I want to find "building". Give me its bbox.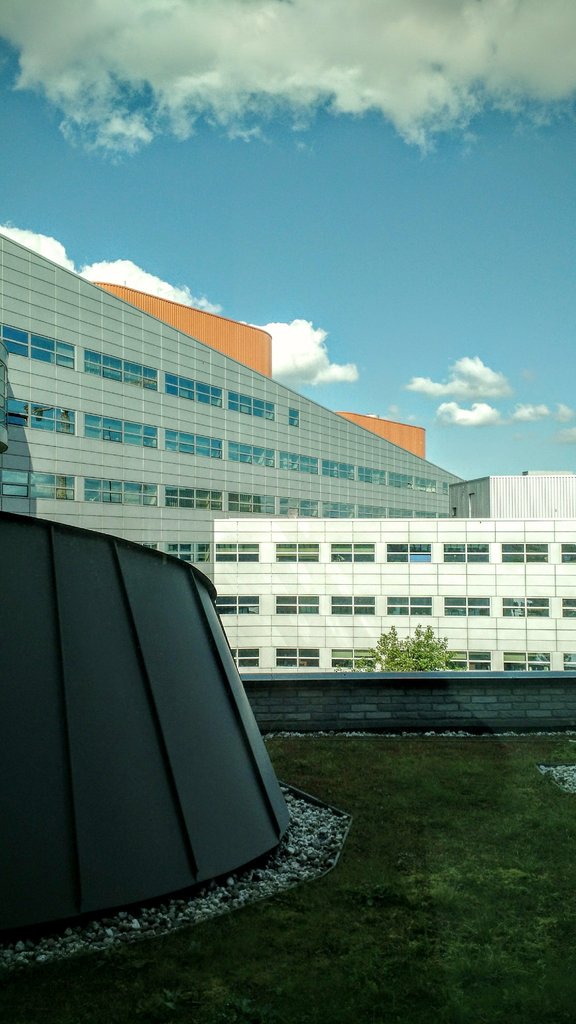
{"left": 212, "top": 519, "right": 575, "bottom": 675}.
